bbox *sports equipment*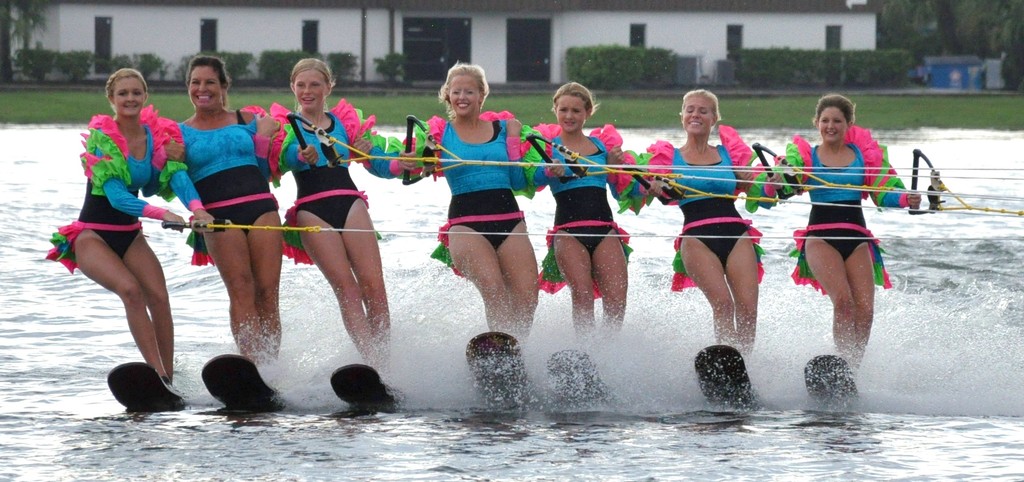
x1=330, y1=362, x2=419, y2=411
